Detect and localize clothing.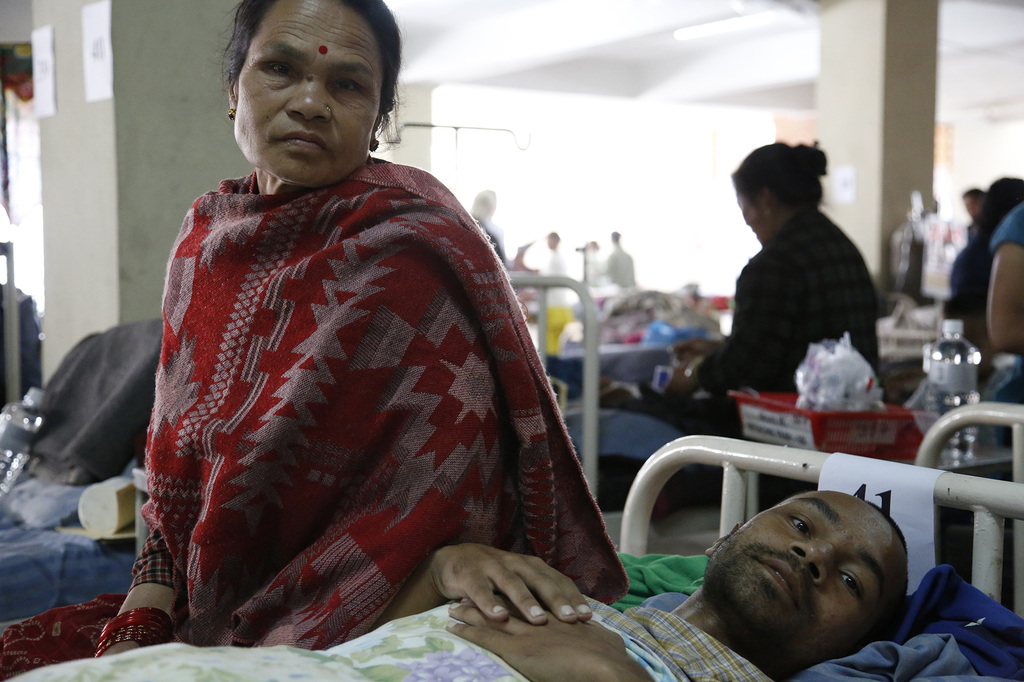
Localized at BBox(993, 204, 1023, 440).
